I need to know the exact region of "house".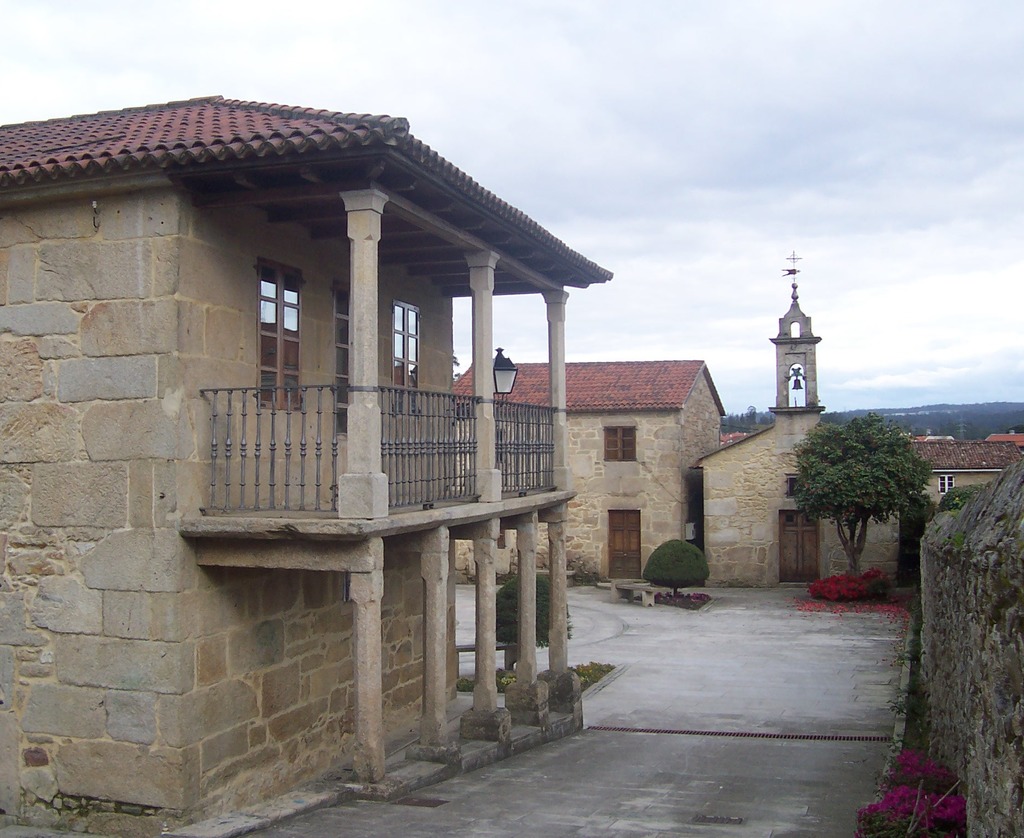
Region: 54 73 669 724.
